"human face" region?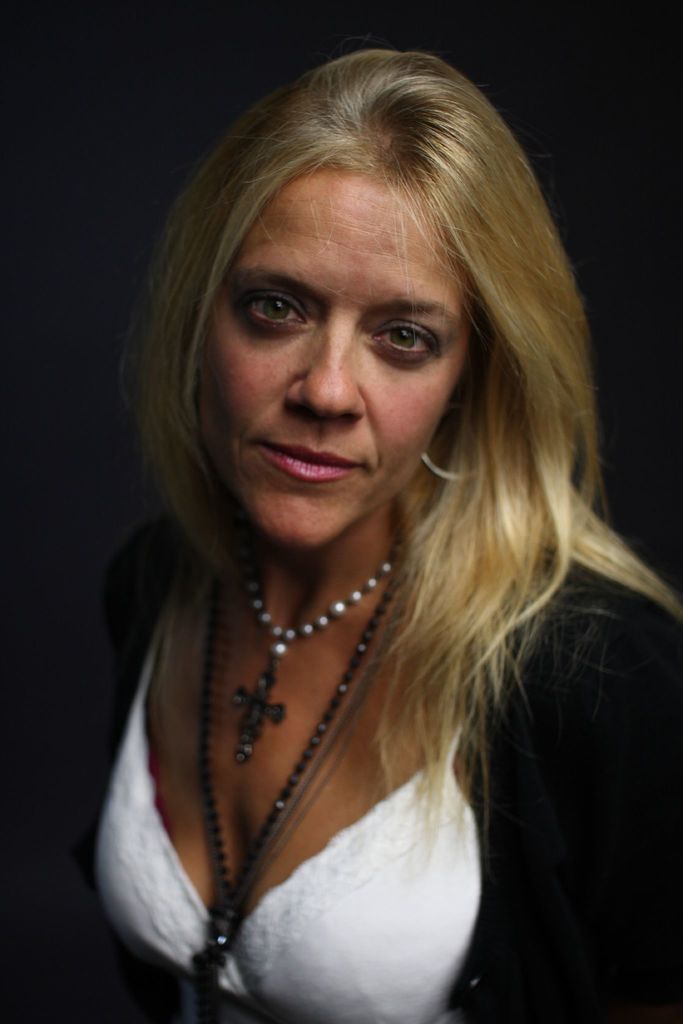
x1=201, y1=168, x2=475, y2=554
